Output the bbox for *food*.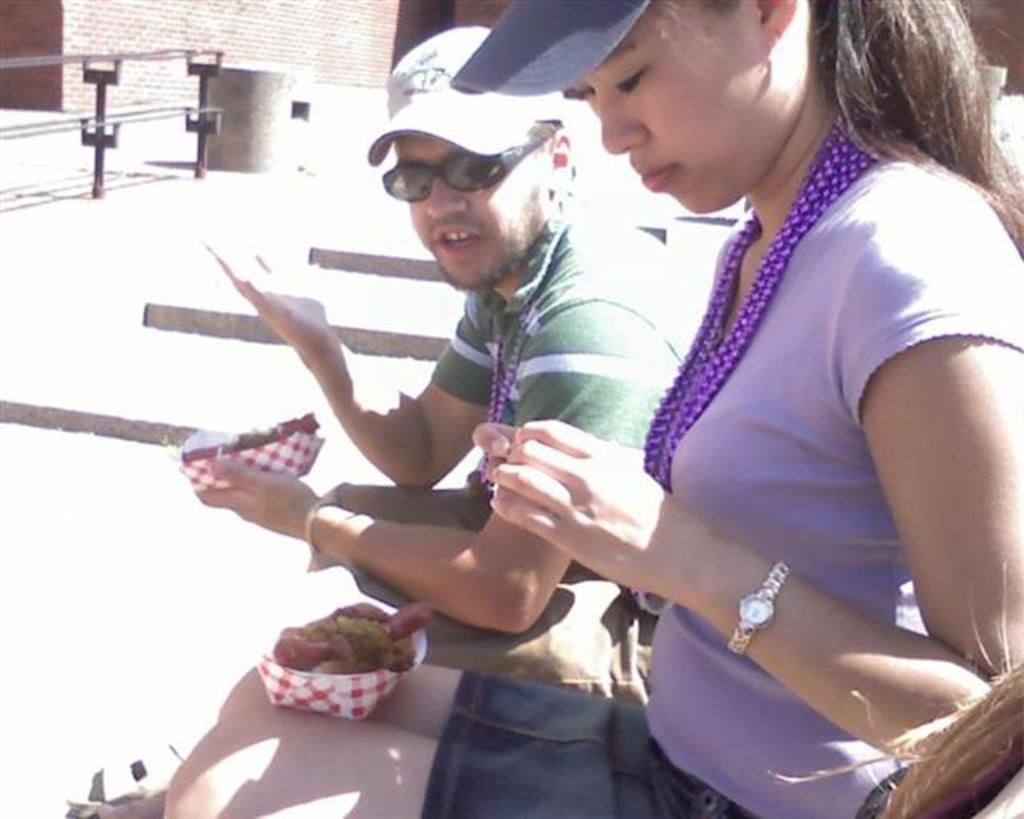
<region>176, 410, 322, 467</region>.
